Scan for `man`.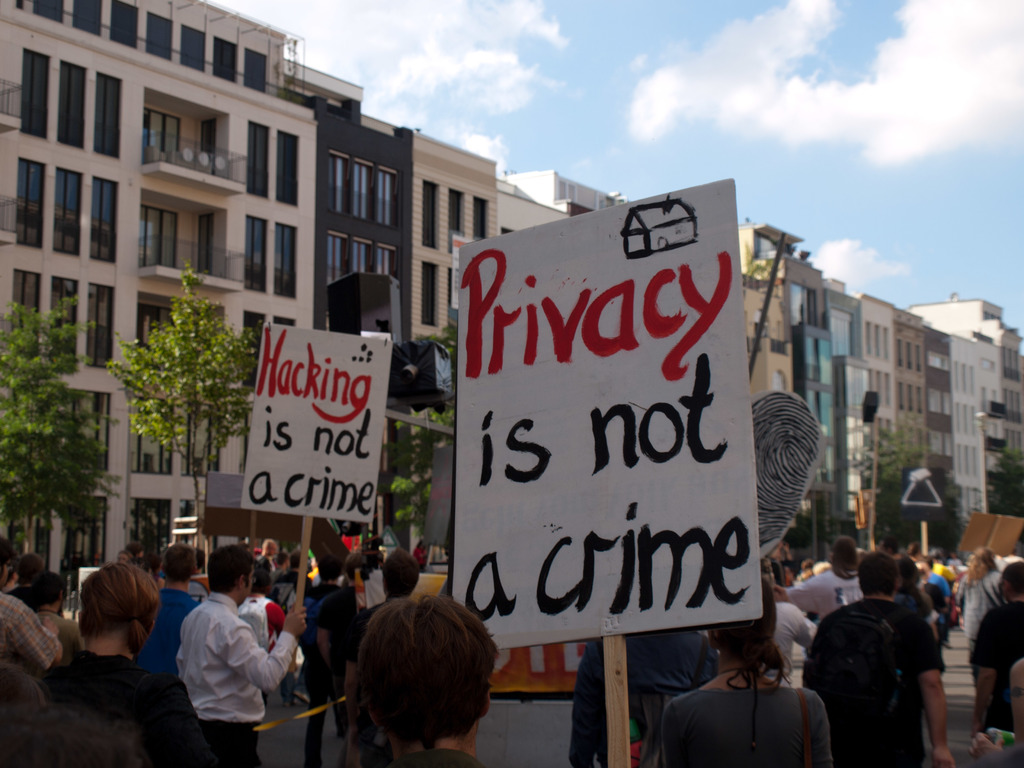
Scan result: [970,558,1023,735].
